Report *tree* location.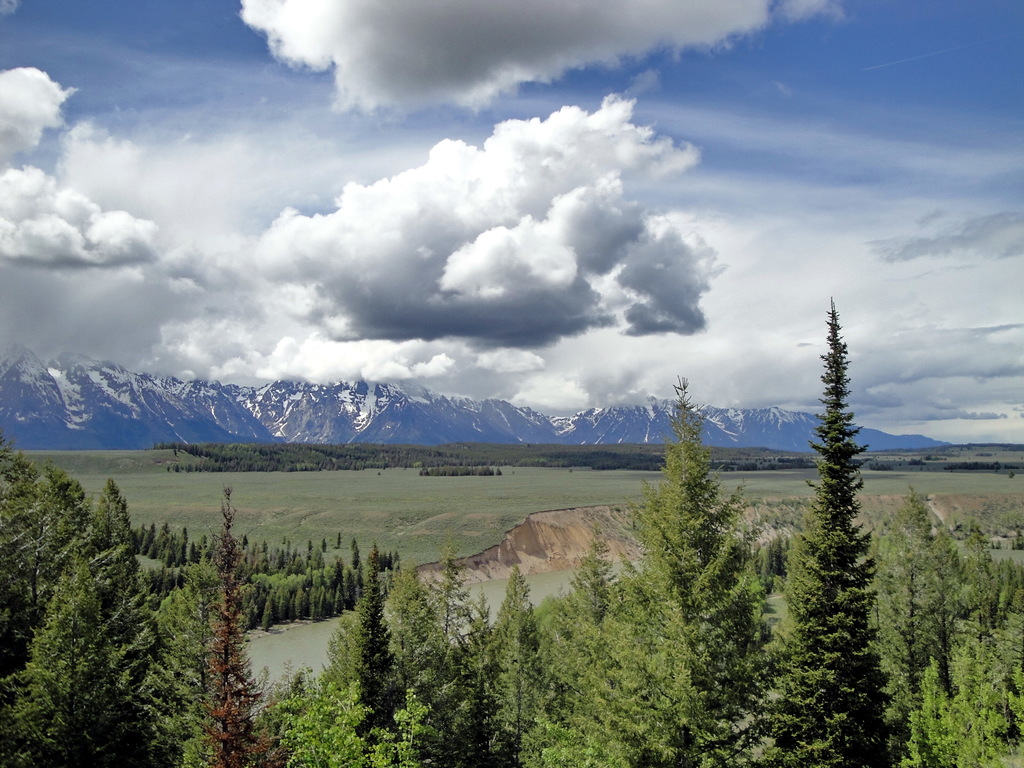
Report: 419/535/488/643.
